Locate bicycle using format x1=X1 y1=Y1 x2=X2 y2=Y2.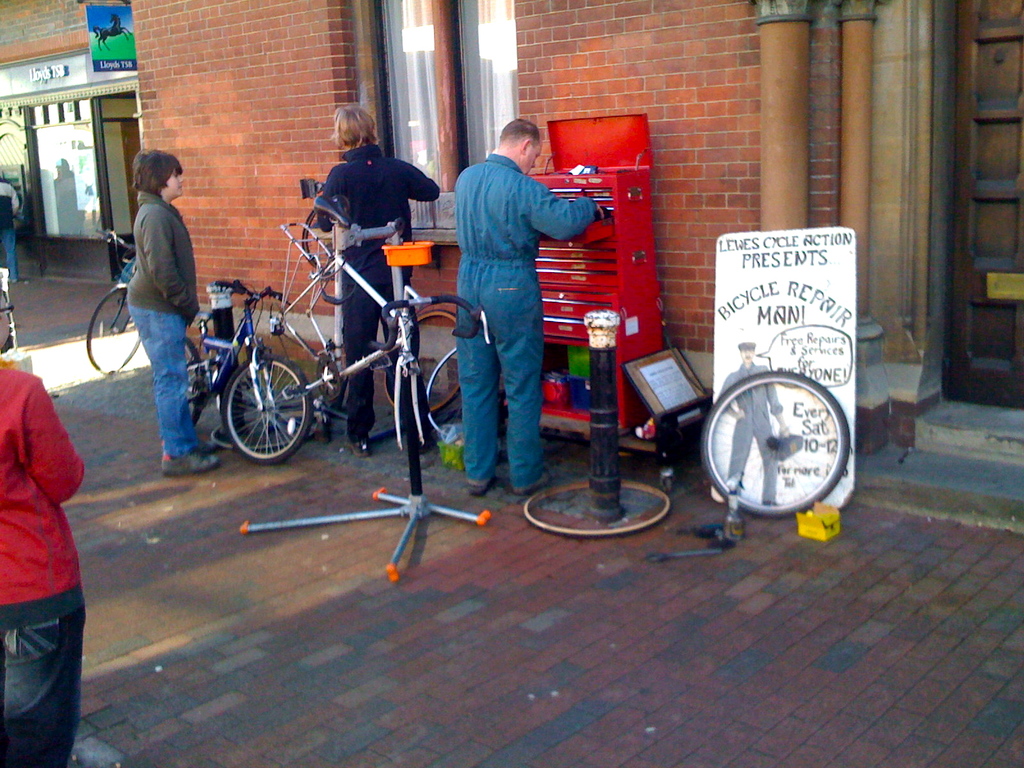
x1=181 y1=278 x2=314 y2=468.
